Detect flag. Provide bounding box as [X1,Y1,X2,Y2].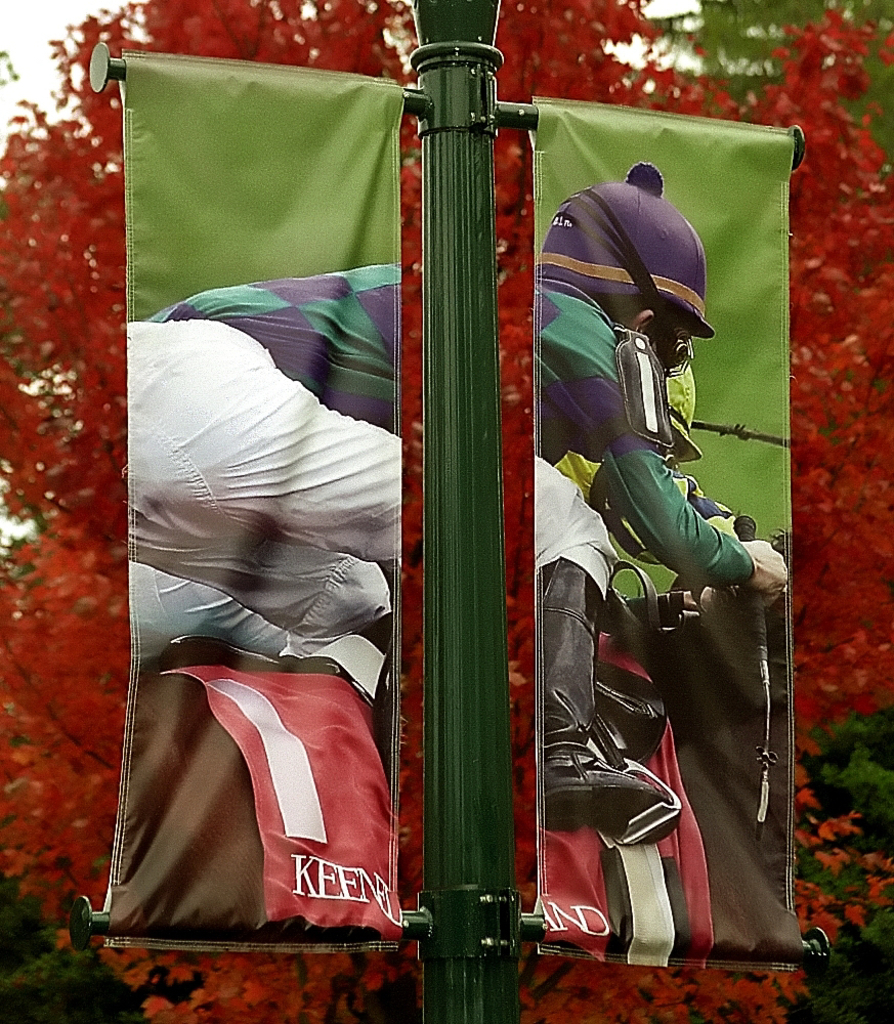
[82,49,399,959].
